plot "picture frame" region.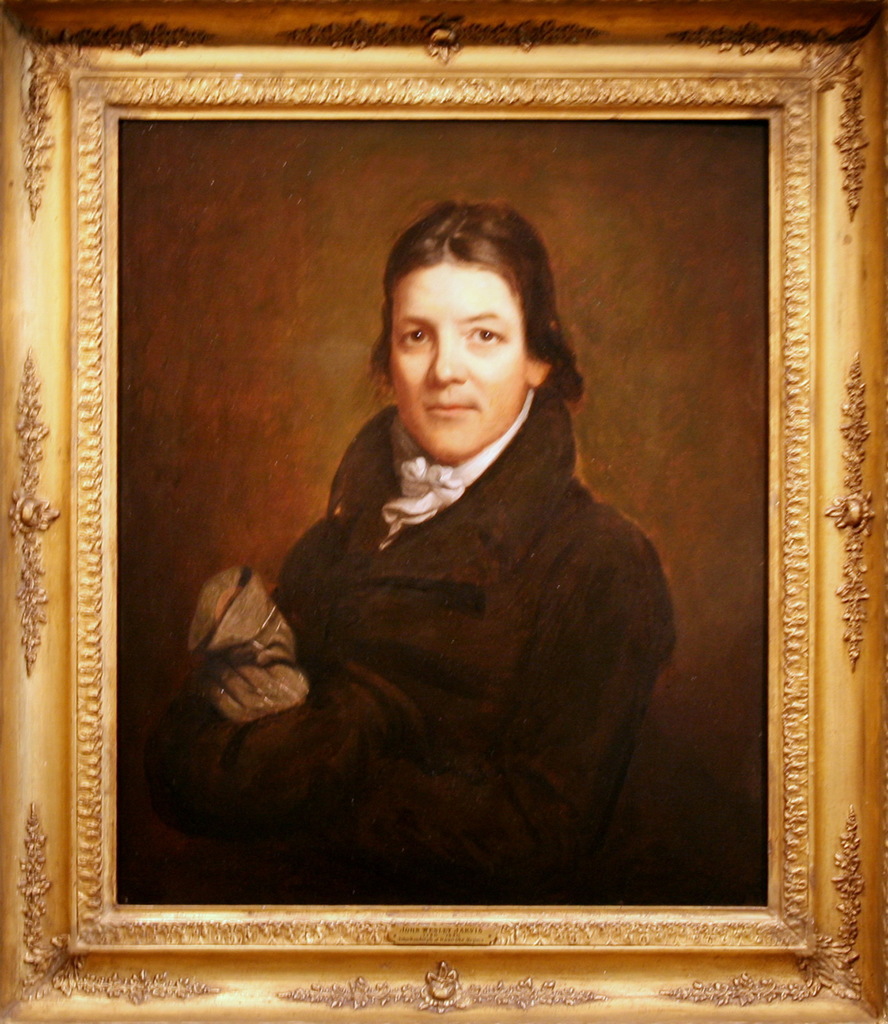
Plotted at x1=2, y1=11, x2=887, y2=1008.
